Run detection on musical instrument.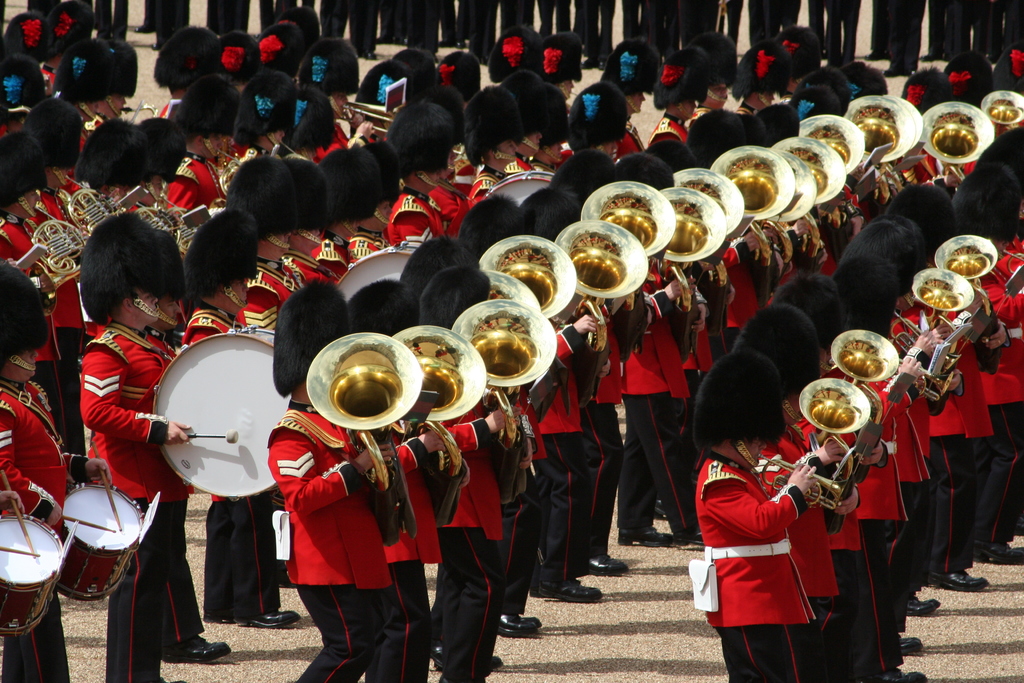
Result: bbox=[476, 159, 560, 208].
